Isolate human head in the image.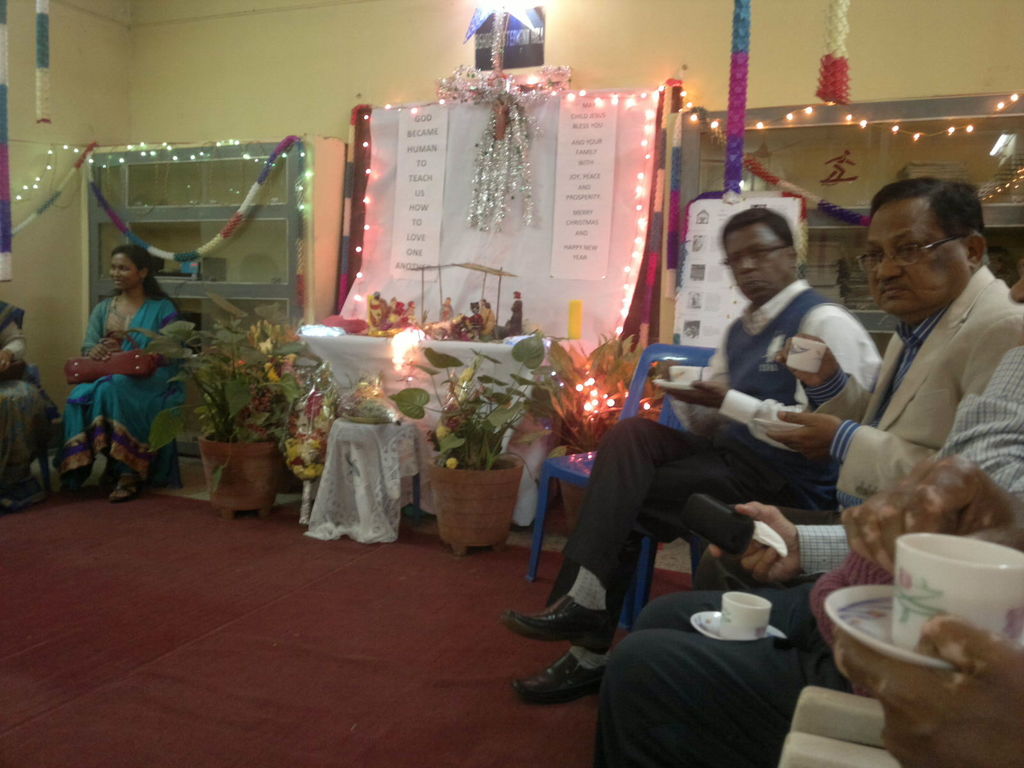
Isolated region: (x1=108, y1=245, x2=154, y2=291).
